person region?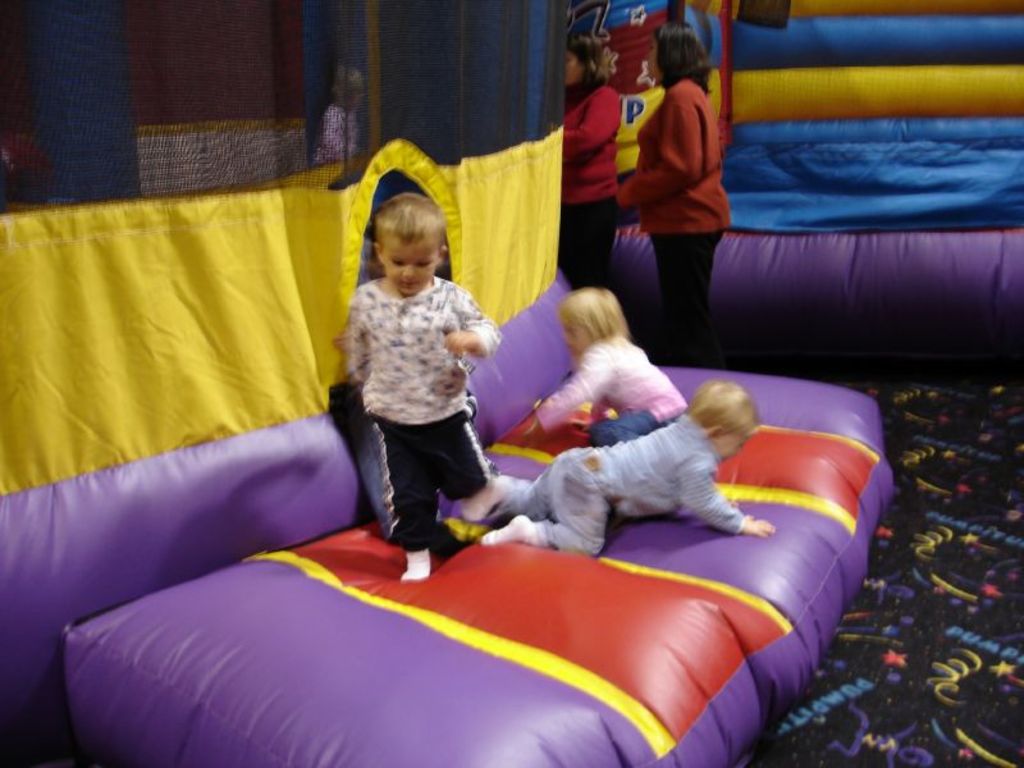
[left=526, top=285, right=695, bottom=449]
